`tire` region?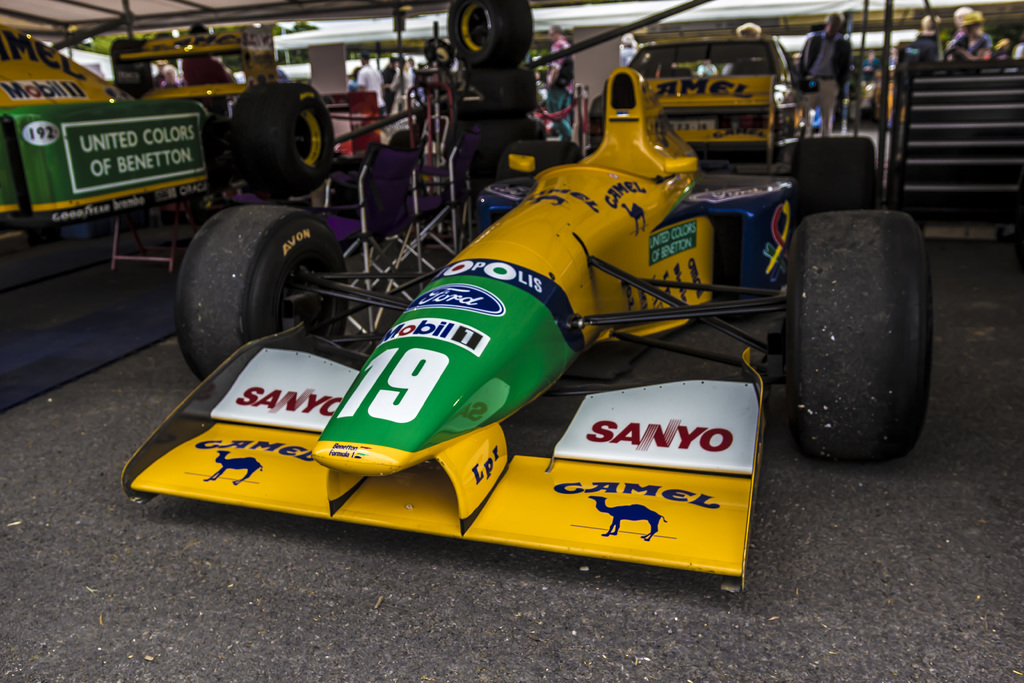
(left=178, top=206, right=348, bottom=382)
